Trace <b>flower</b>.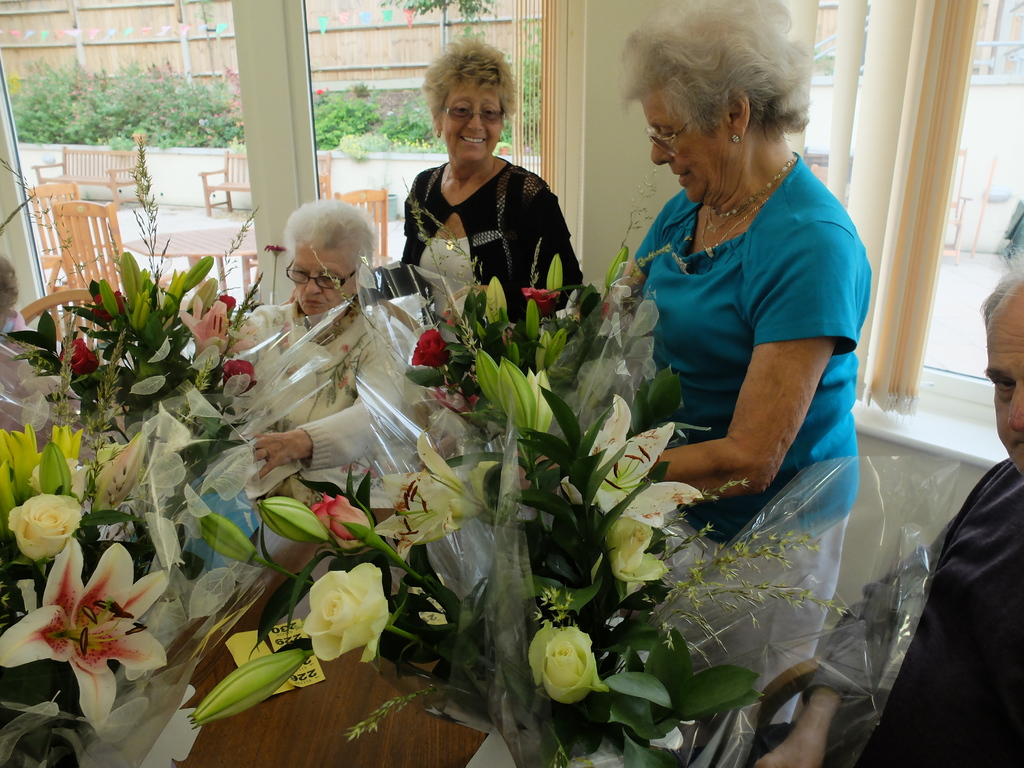
Traced to (left=164, top=270, right=189, bottom=312).
